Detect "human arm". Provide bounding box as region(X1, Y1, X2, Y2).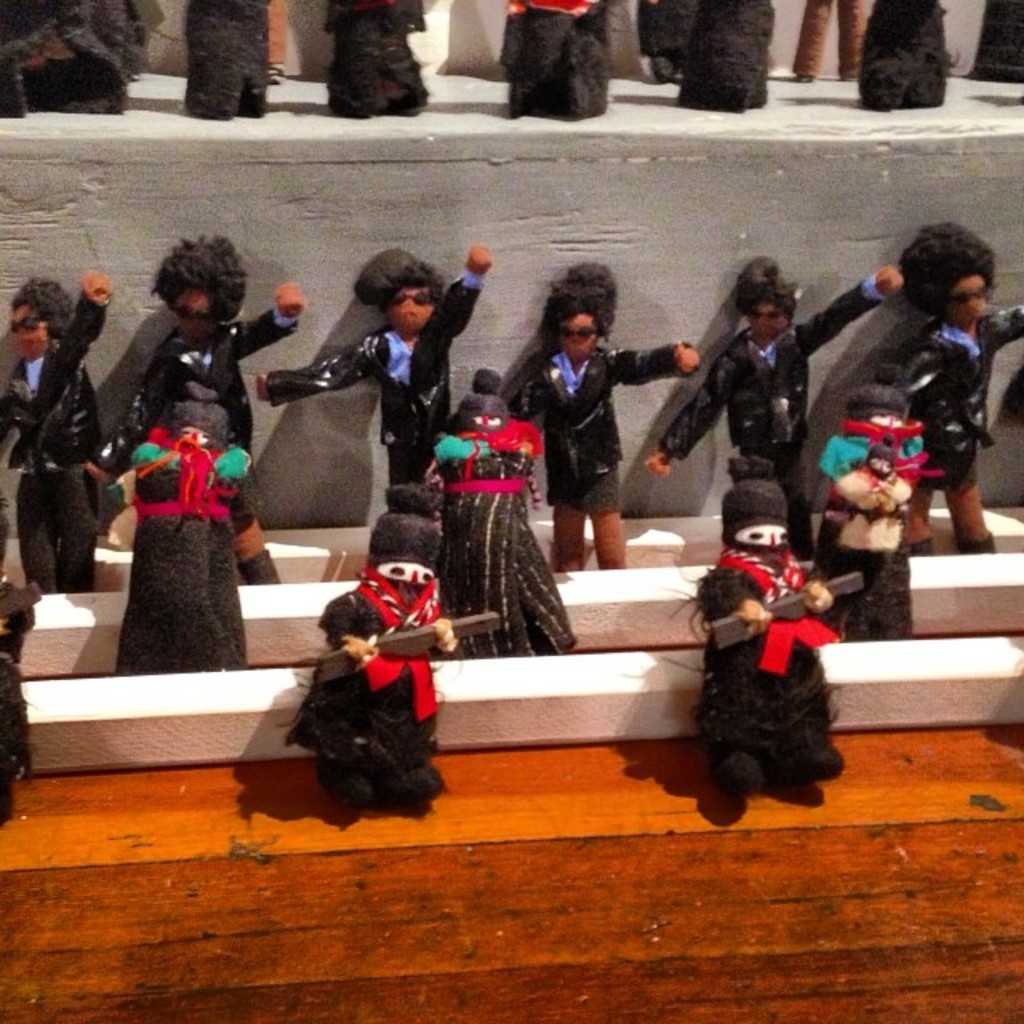
region(315, 597, 379, 659).
